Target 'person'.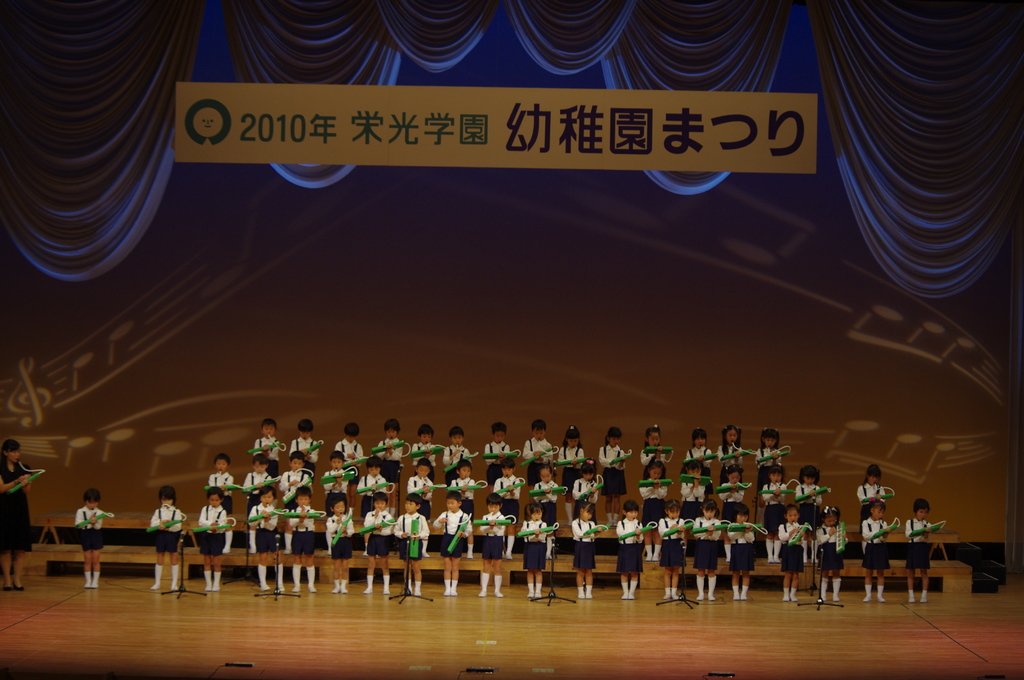
Target region: region(753, 464, 787, 559).
